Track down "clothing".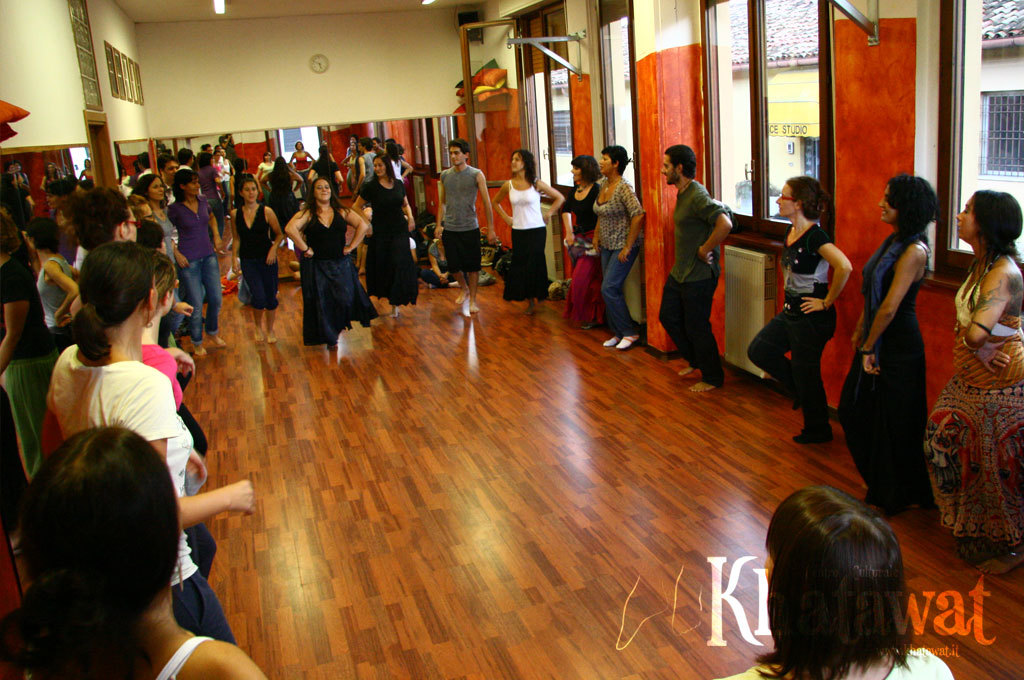
Tracked to {"x1": 235, "y1": 201, "x2": 279, "y2": 310}.
